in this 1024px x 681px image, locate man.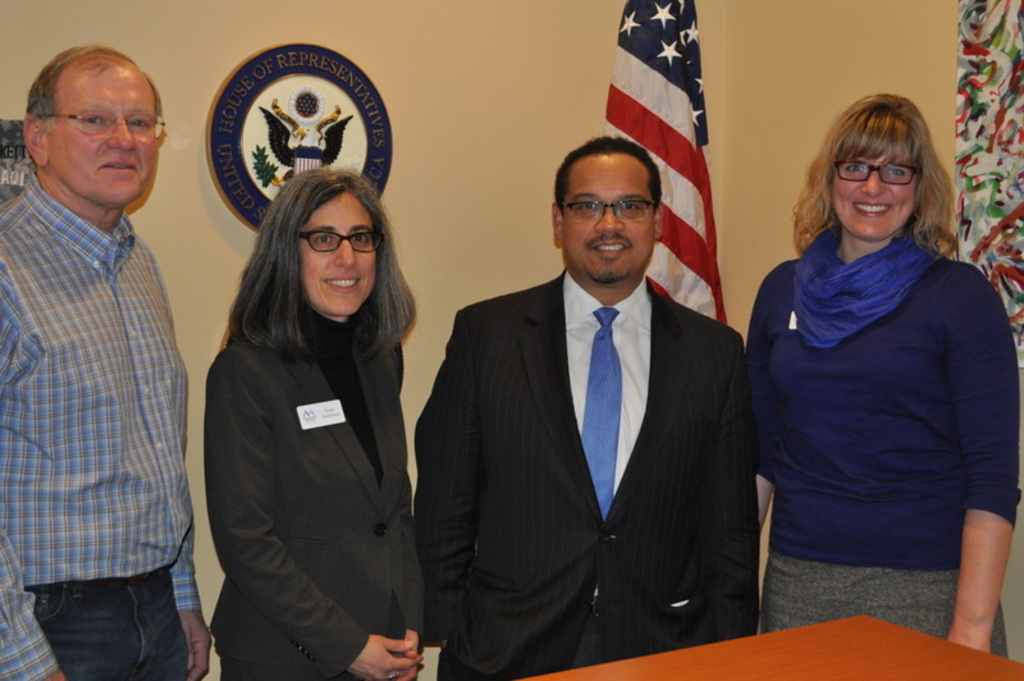
Bounding box: <box>426,271,756,680</box>.
